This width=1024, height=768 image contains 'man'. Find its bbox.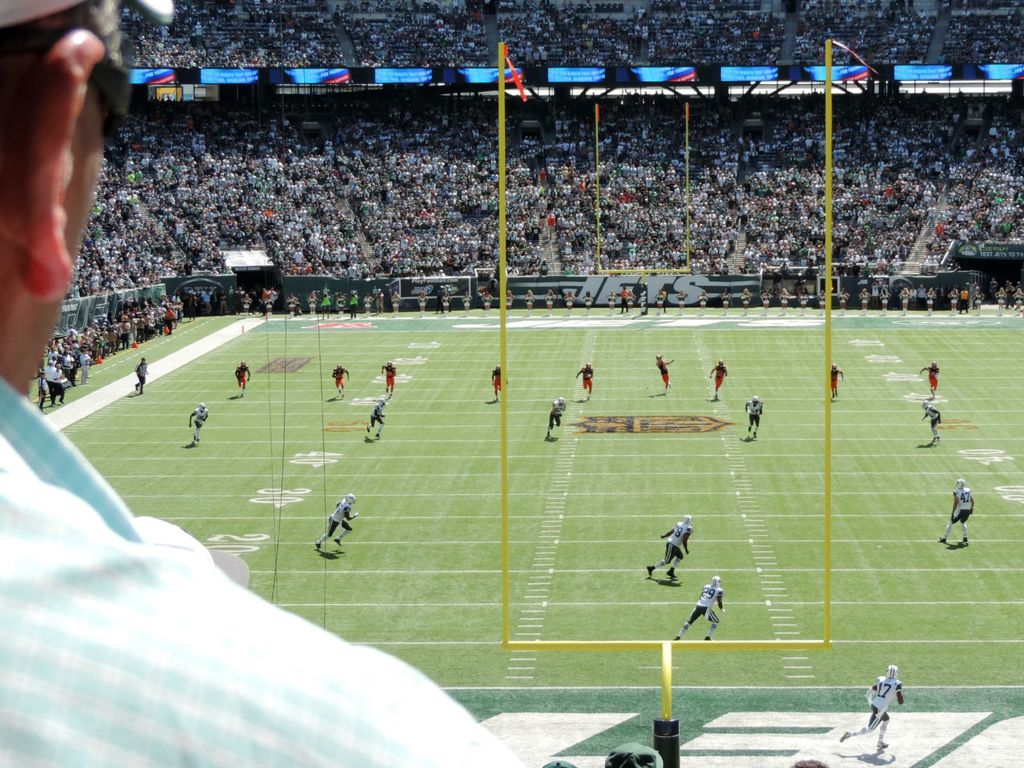
(839, 664, 903, 749).
